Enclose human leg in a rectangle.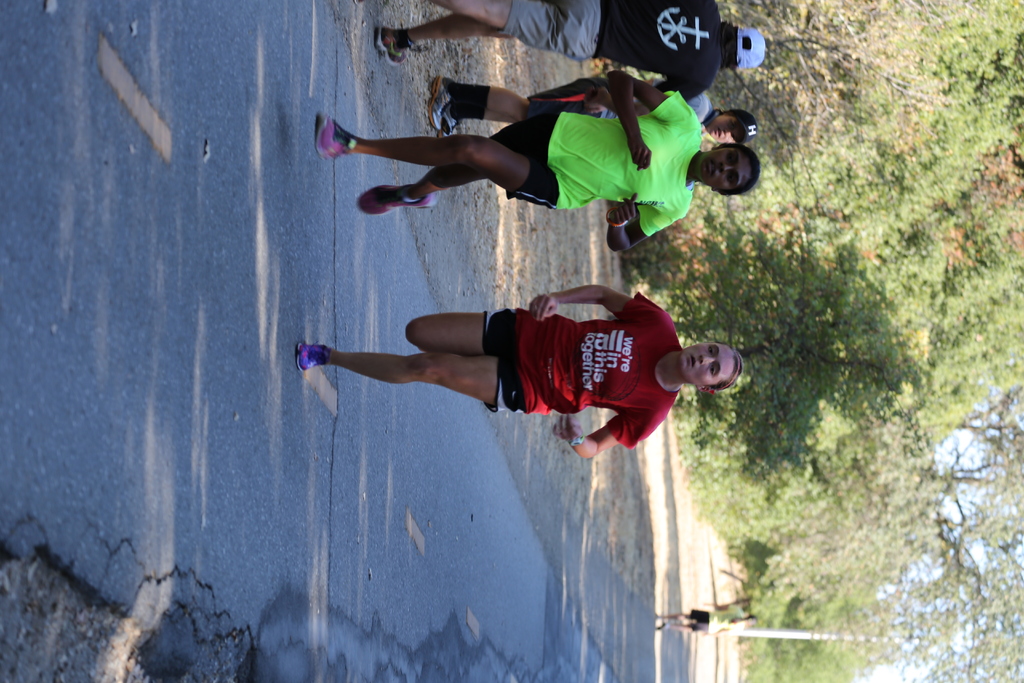
locate(362, 118, 551, 211).
